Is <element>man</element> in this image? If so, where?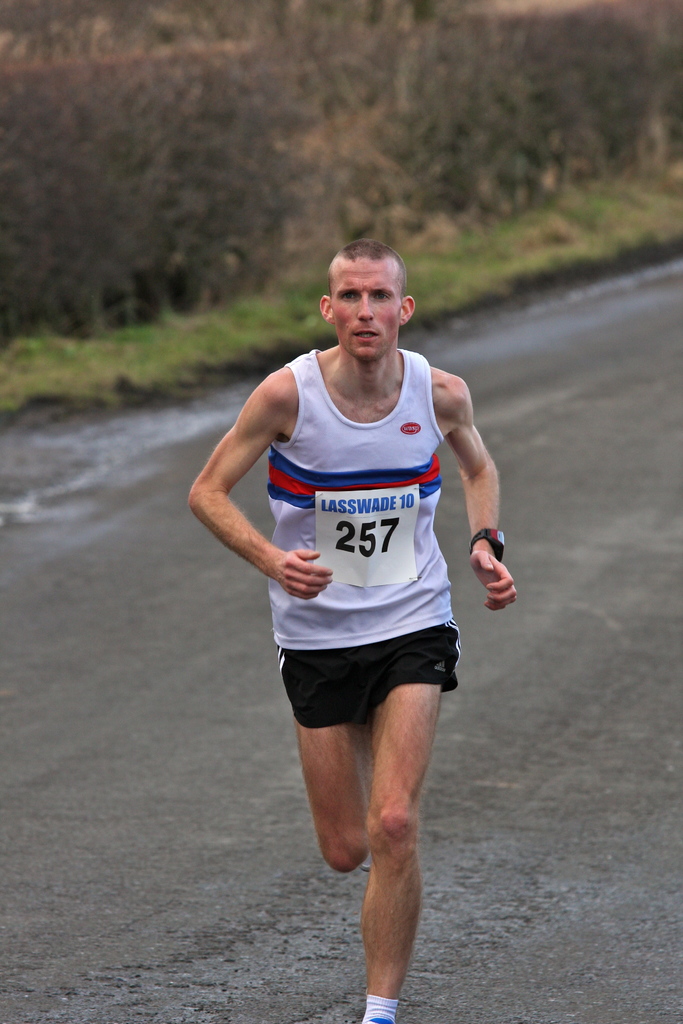
Yes, at pyautogui.locateOnScreen(210, 246, 519, 978).
